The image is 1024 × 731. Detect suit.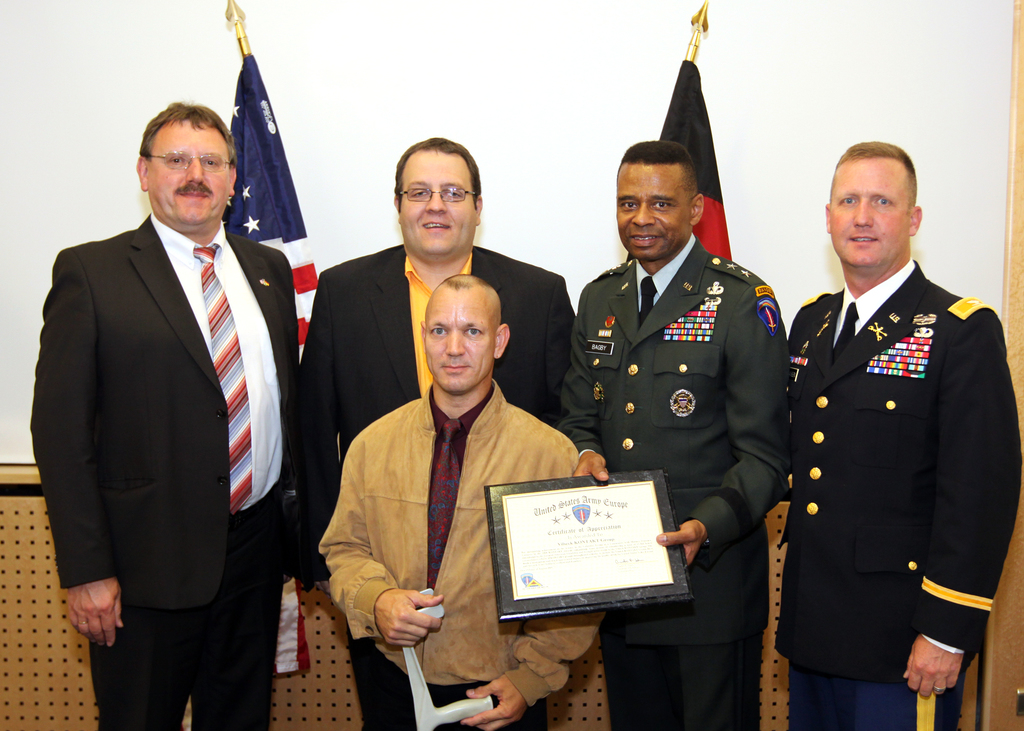
Detection: {"left": 26, "top": 216, "right": 298, "bottom": 730}.
